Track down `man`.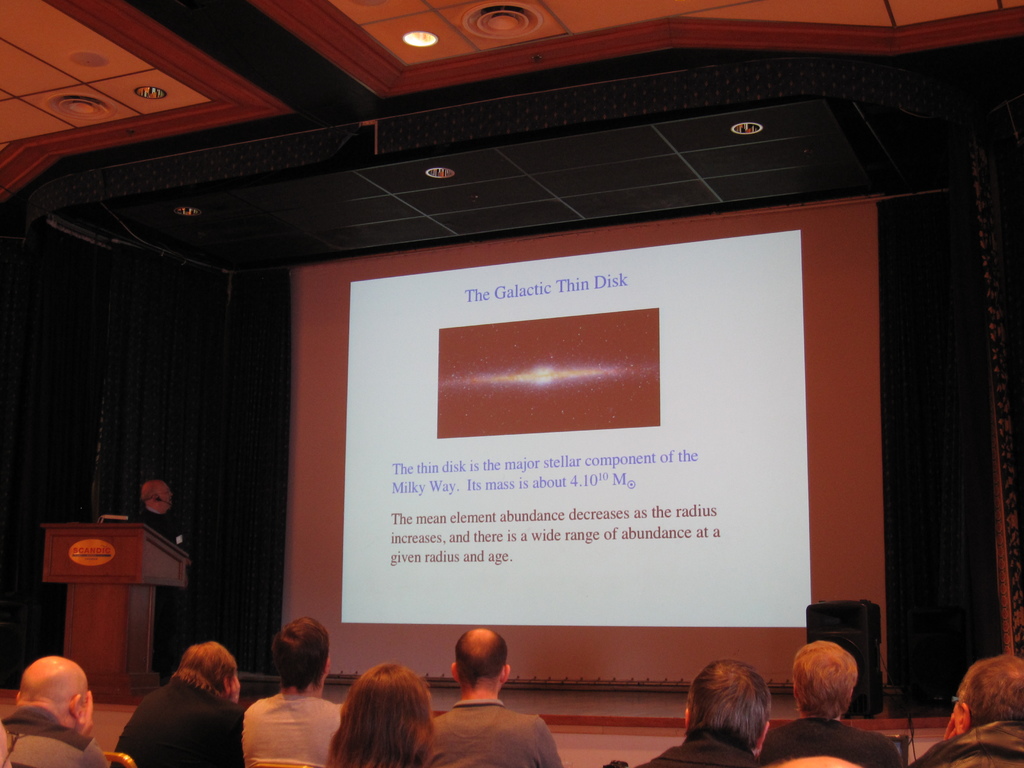
Tracked to <bbox>639, 659, 774, 767</bbox>.
